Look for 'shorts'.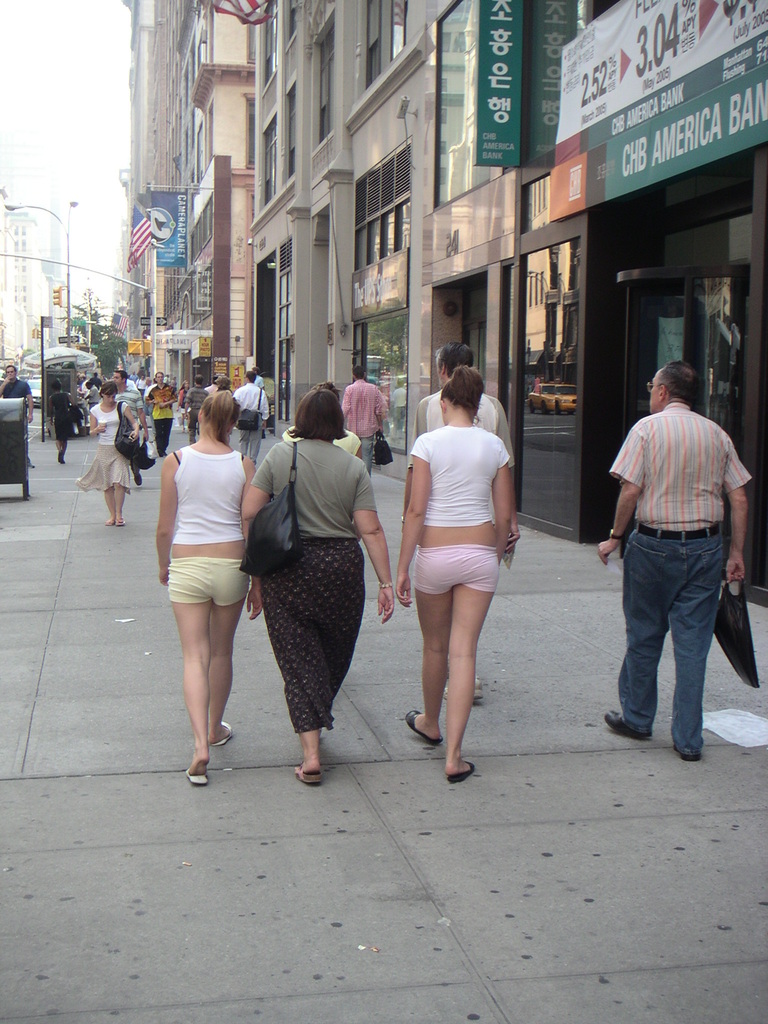
Found: {"x1": 171, "y1": 556, "x2": 248, "y2": 608}.
